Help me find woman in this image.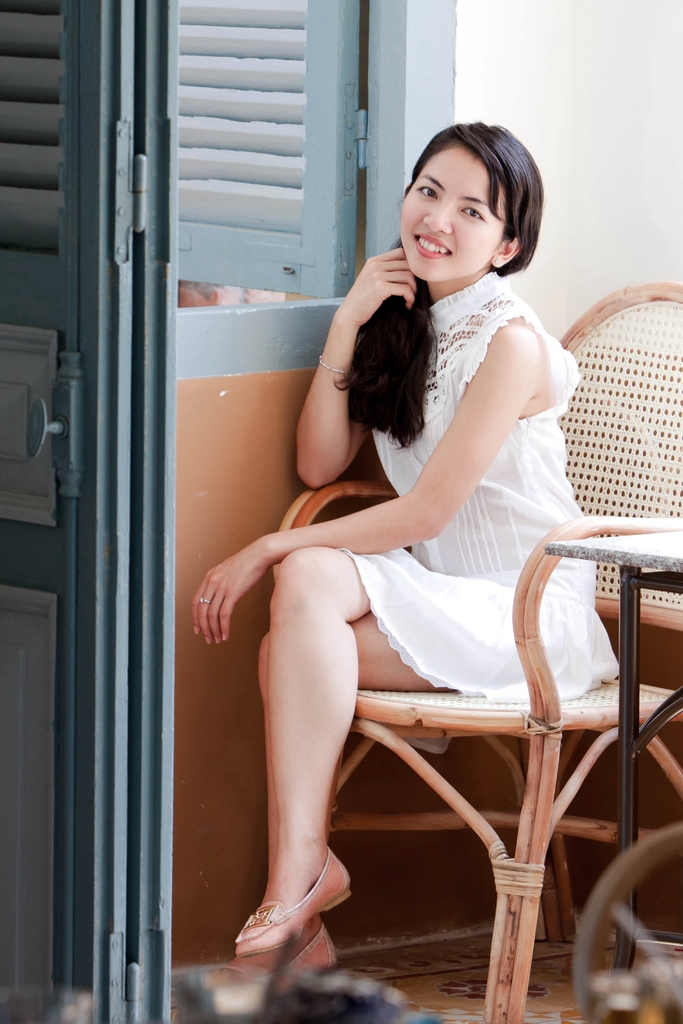
Found it: 221,138,646,1010.
